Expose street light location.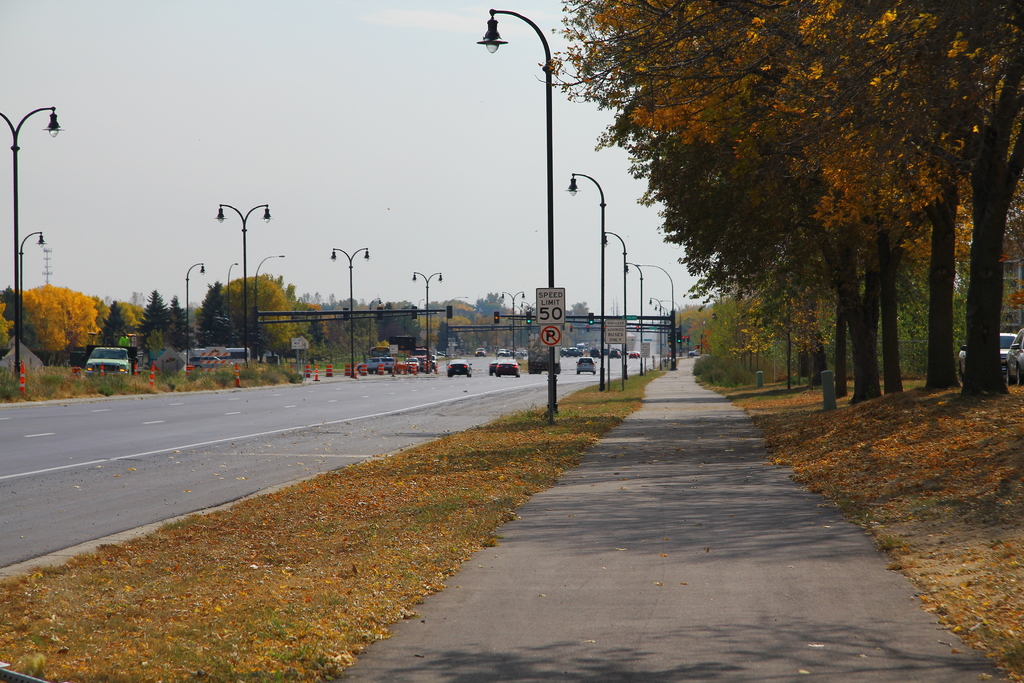
Exposed at [x1=610, y1=258, x2=641, y2=379].
